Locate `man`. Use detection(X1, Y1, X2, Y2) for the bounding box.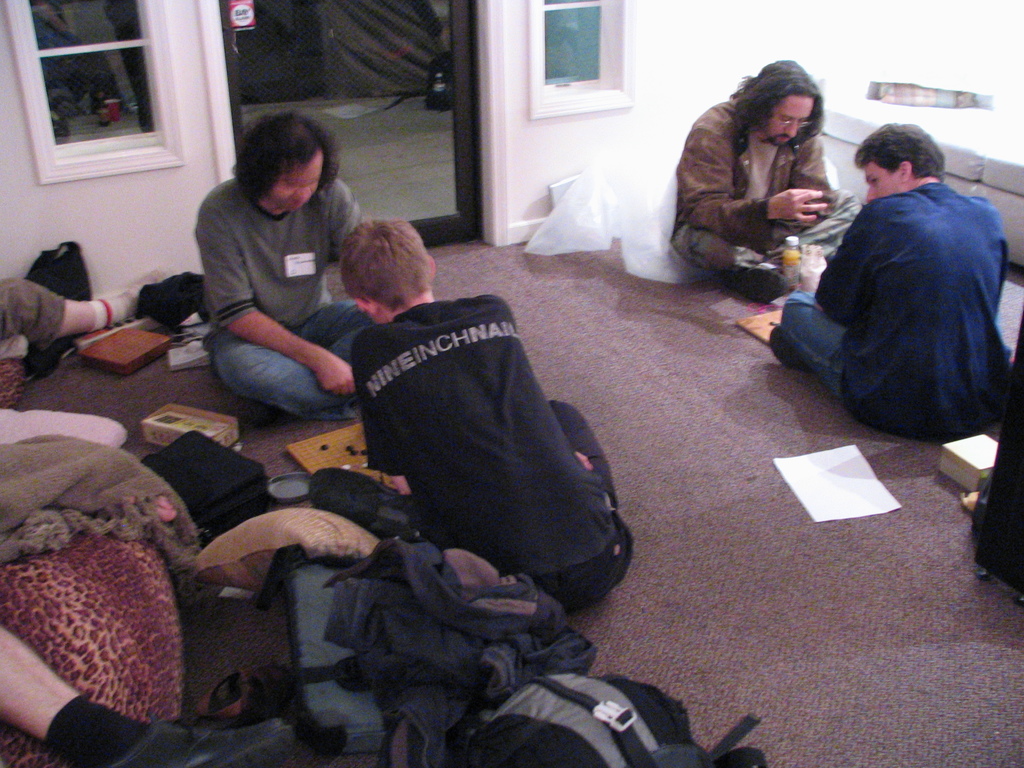
detection(0, 269, 159, 388).
